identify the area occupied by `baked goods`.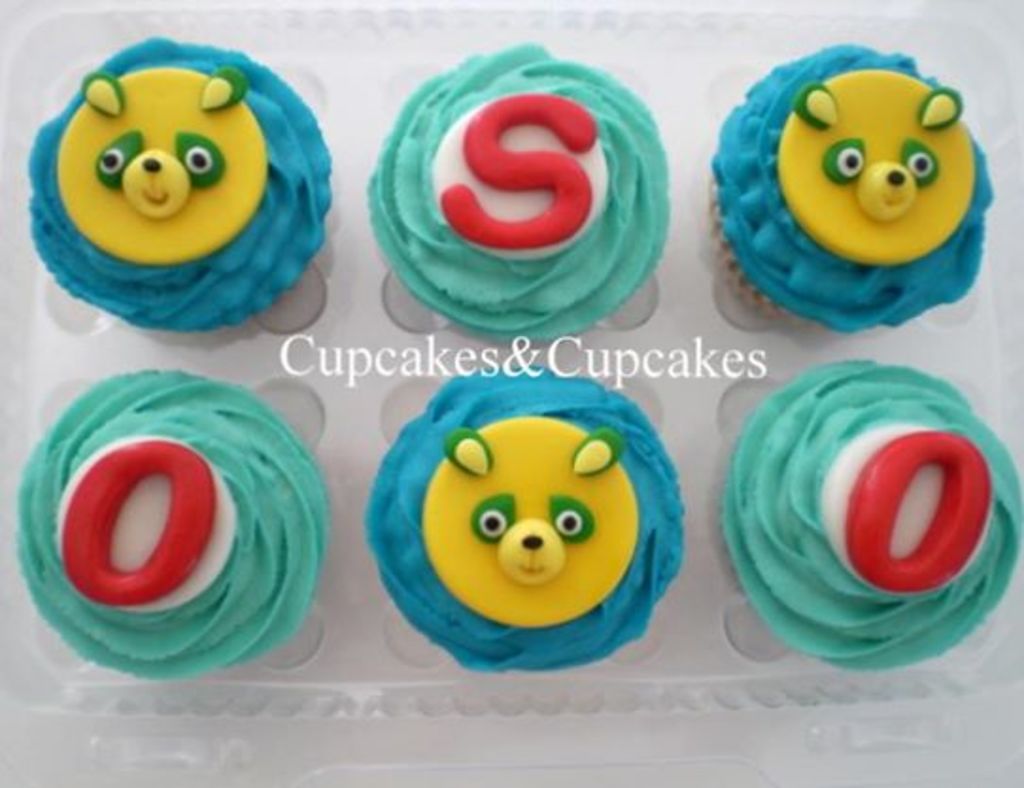
Area: box(28, 38, 331, 333).
